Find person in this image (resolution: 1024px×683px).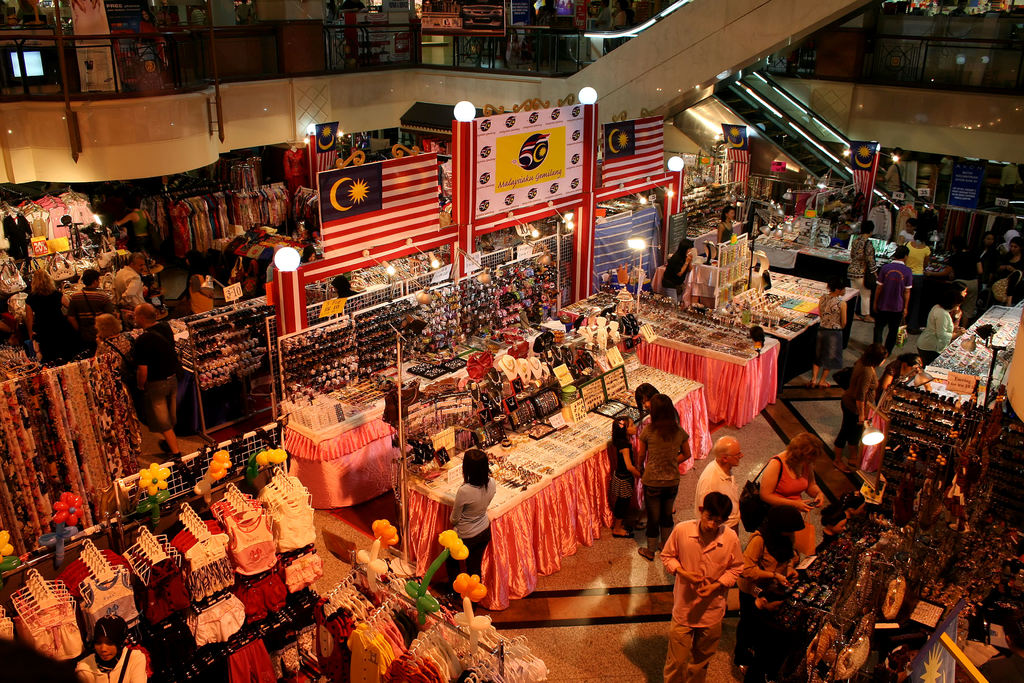
<region>808, 277, 847, 390</region>.
